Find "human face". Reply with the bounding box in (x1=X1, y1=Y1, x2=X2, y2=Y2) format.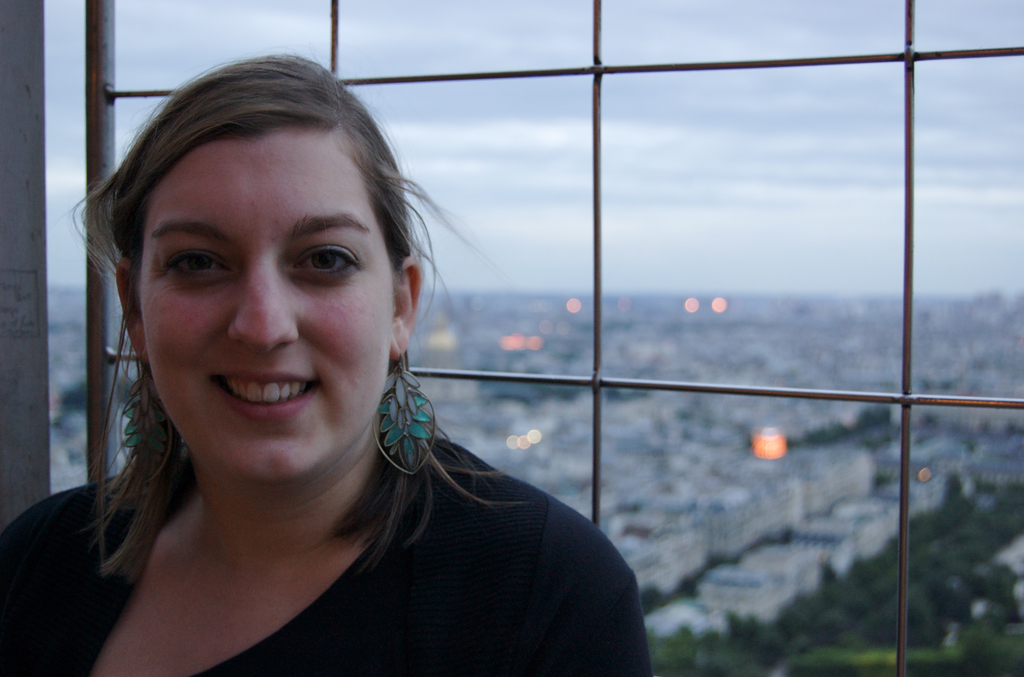
(x1=141, y1=124, x2=400, y2=484).
